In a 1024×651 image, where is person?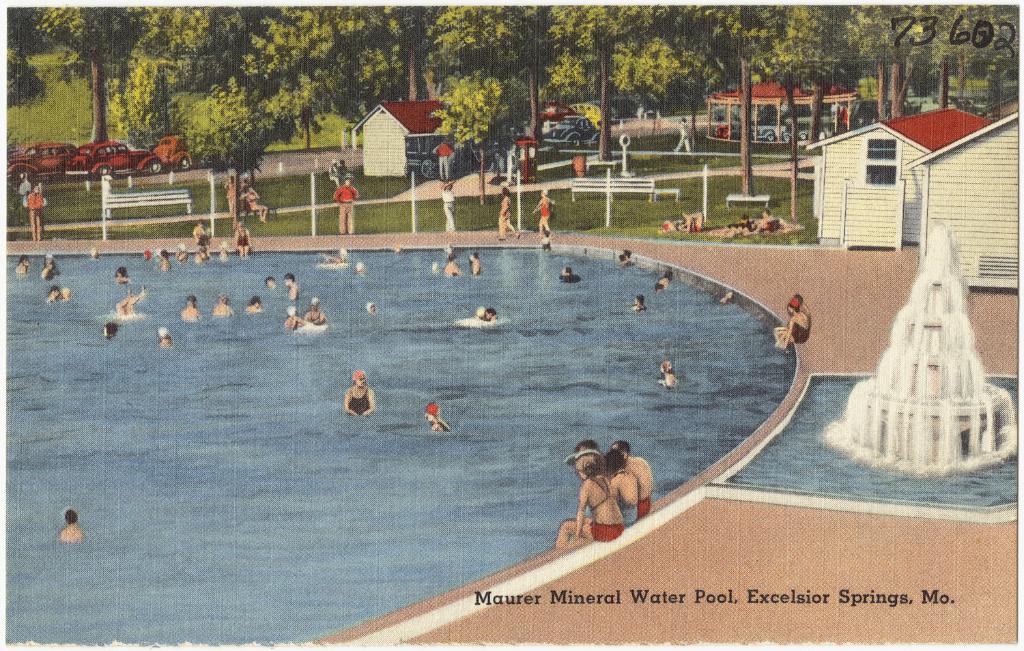
(745,209,776,236).
